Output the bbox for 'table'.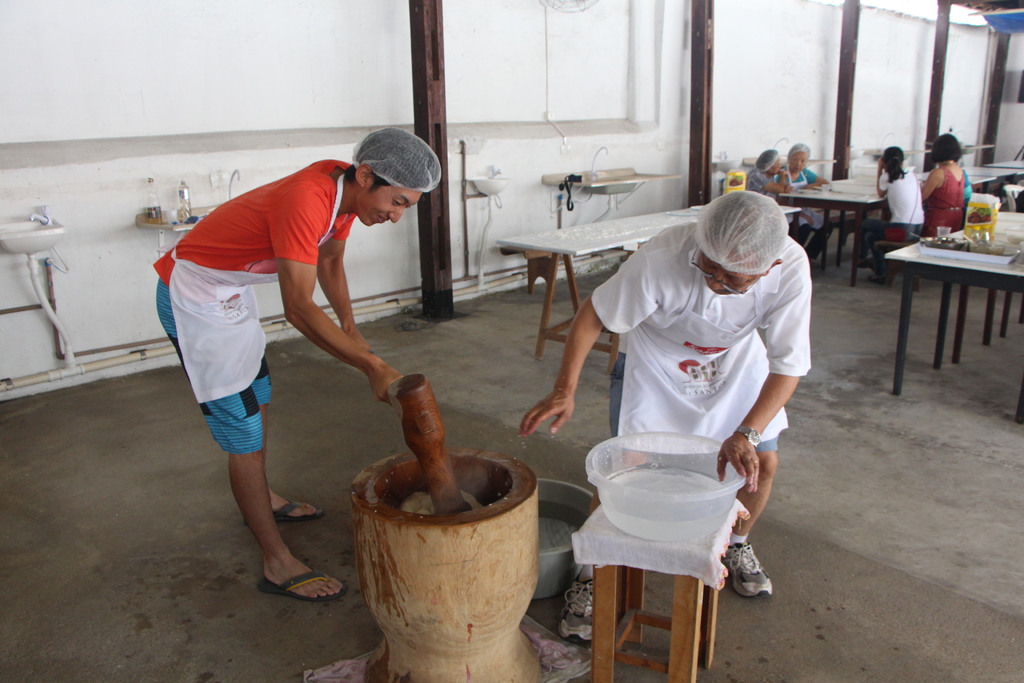
<bbox>572, 497, 748, 682</bbox>.
